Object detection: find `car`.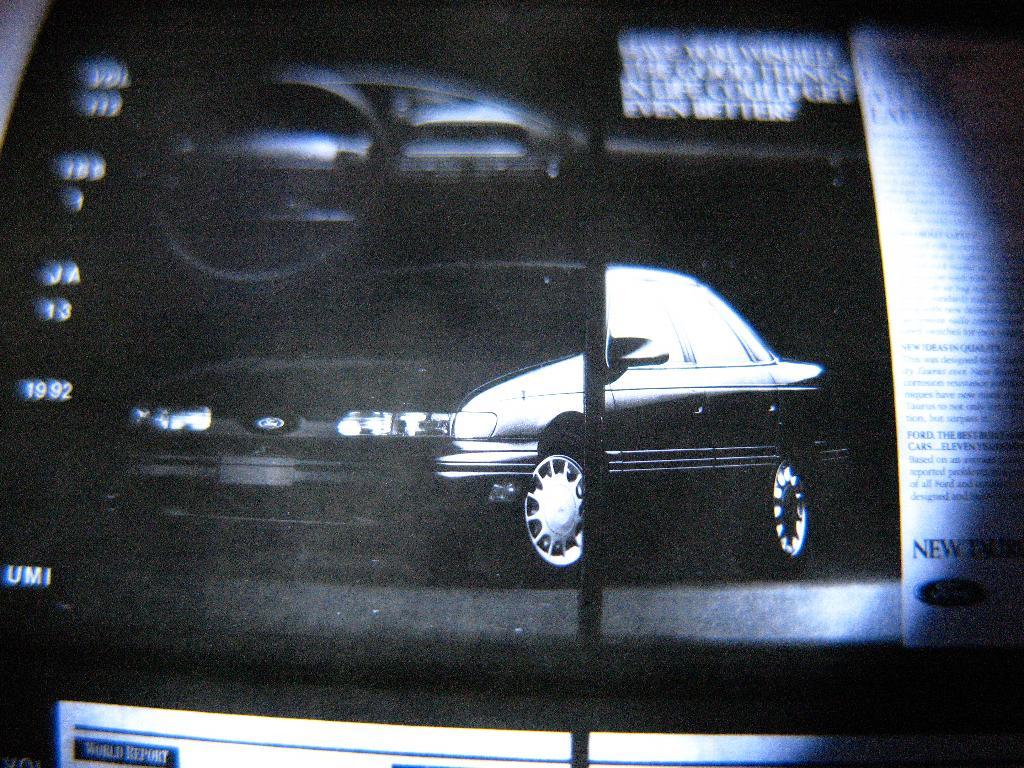
(left=111, top=260, right=846, bottom=587).
